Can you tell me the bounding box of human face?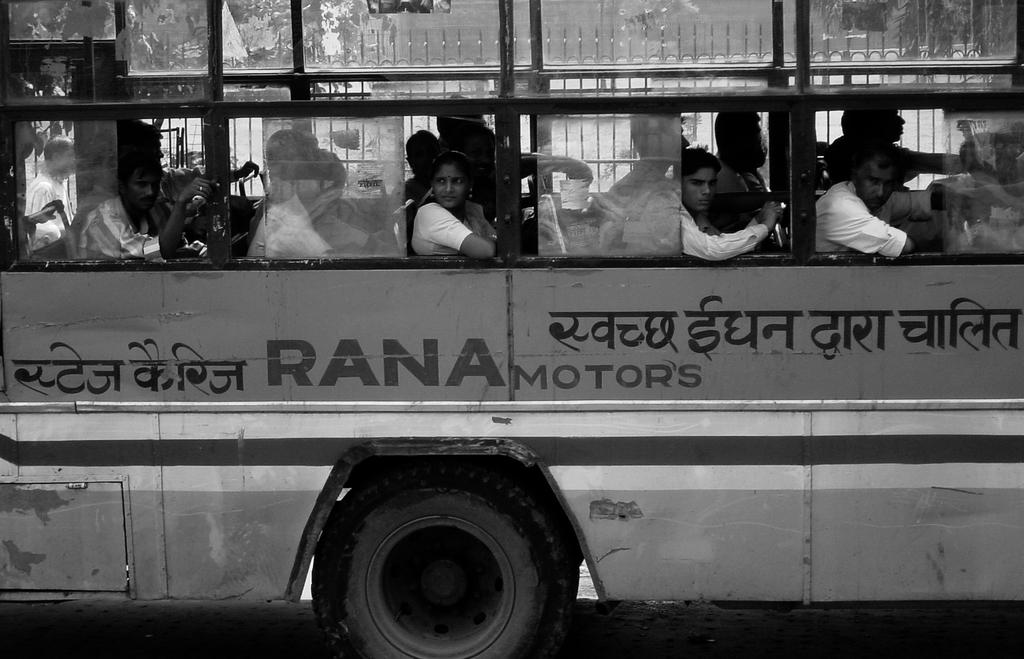
locate(860, 166, 898, 212).
